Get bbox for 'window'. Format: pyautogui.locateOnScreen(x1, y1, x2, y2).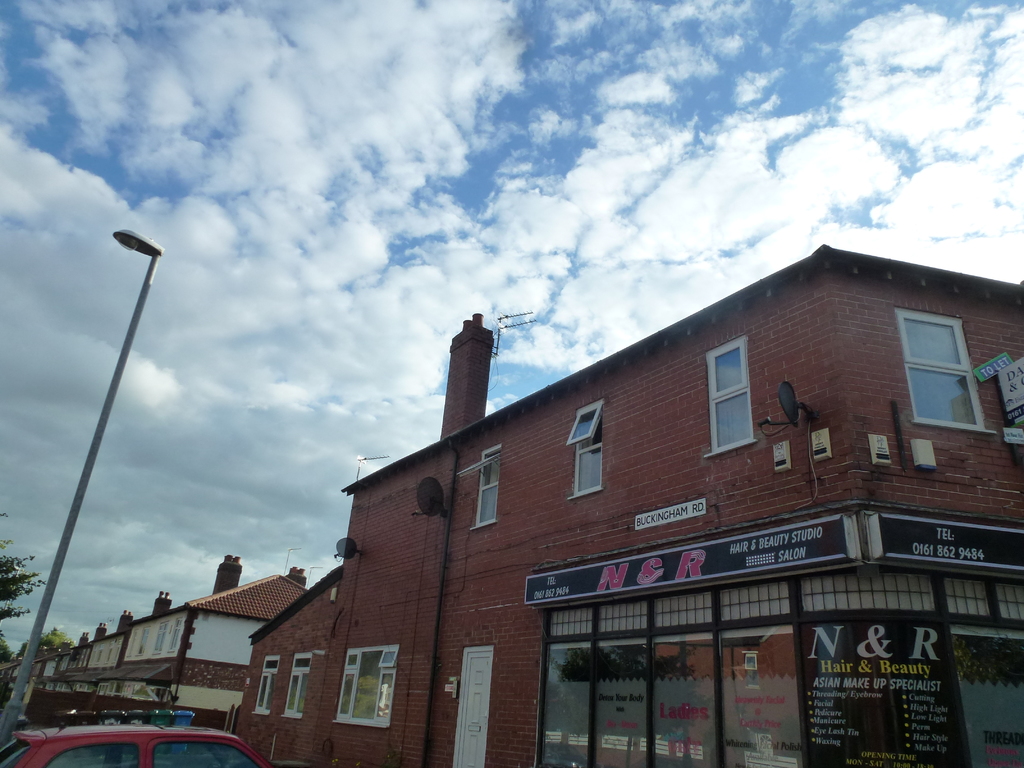
pyautogui.locateOnScreen(334, 640, 403, 729).
